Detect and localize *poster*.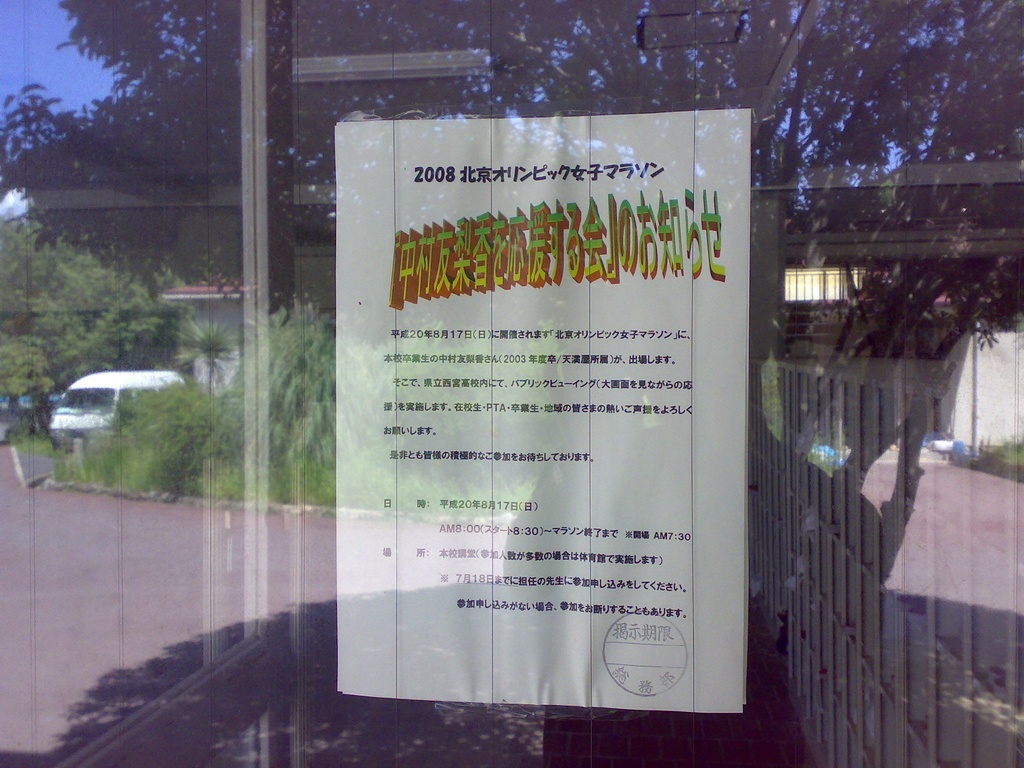
Localized at (335, 111, 747, 714).
